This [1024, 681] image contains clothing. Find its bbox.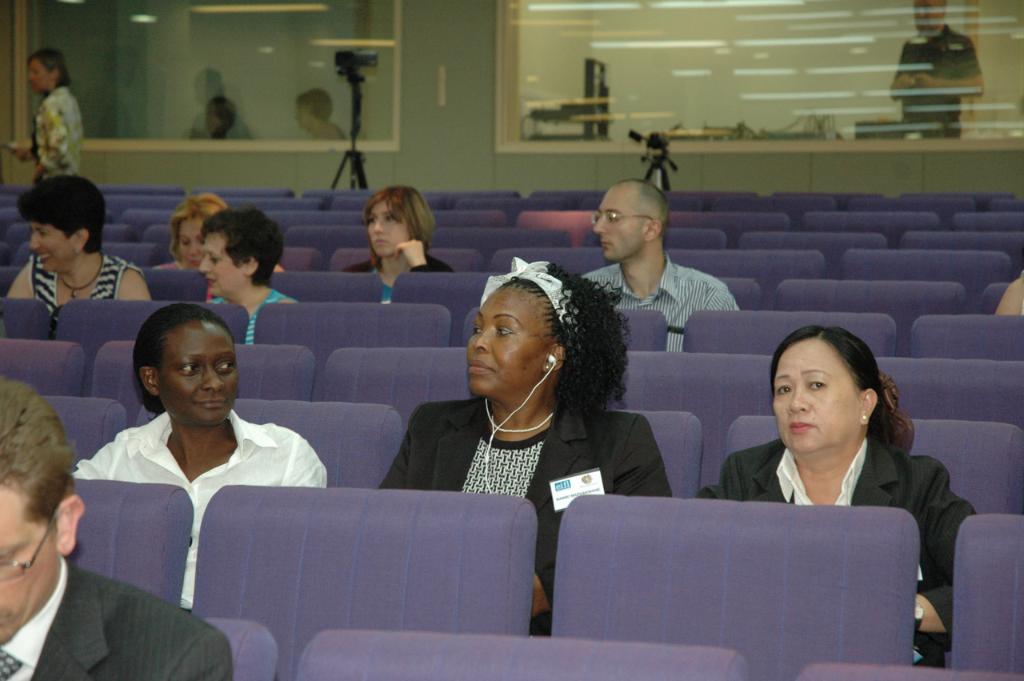
bbox(208, 287, 291, 347).
